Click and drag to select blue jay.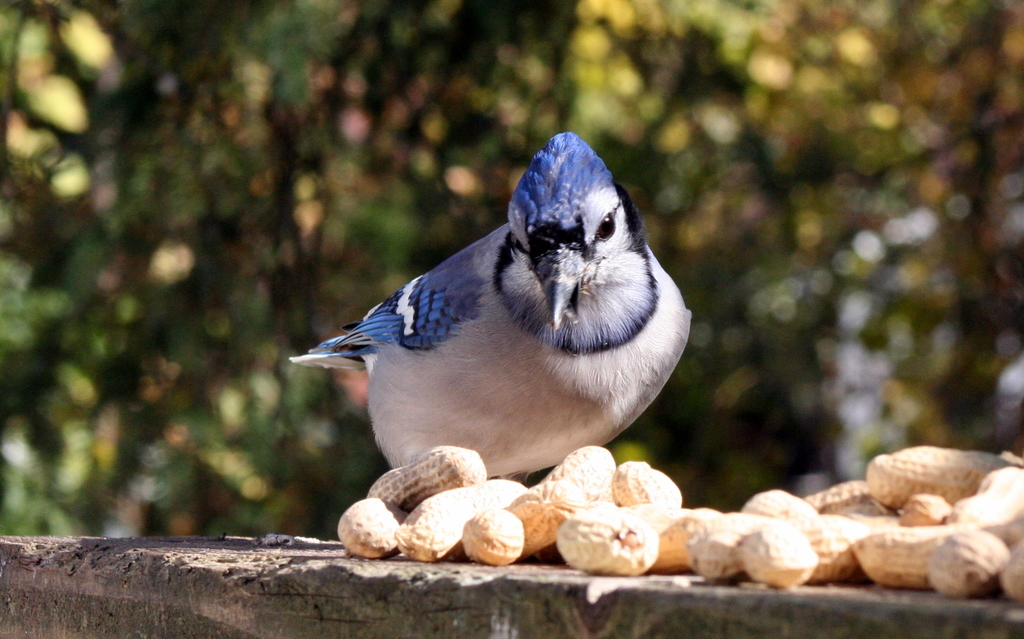
Selection: <box>288,126,694,485</box>.
